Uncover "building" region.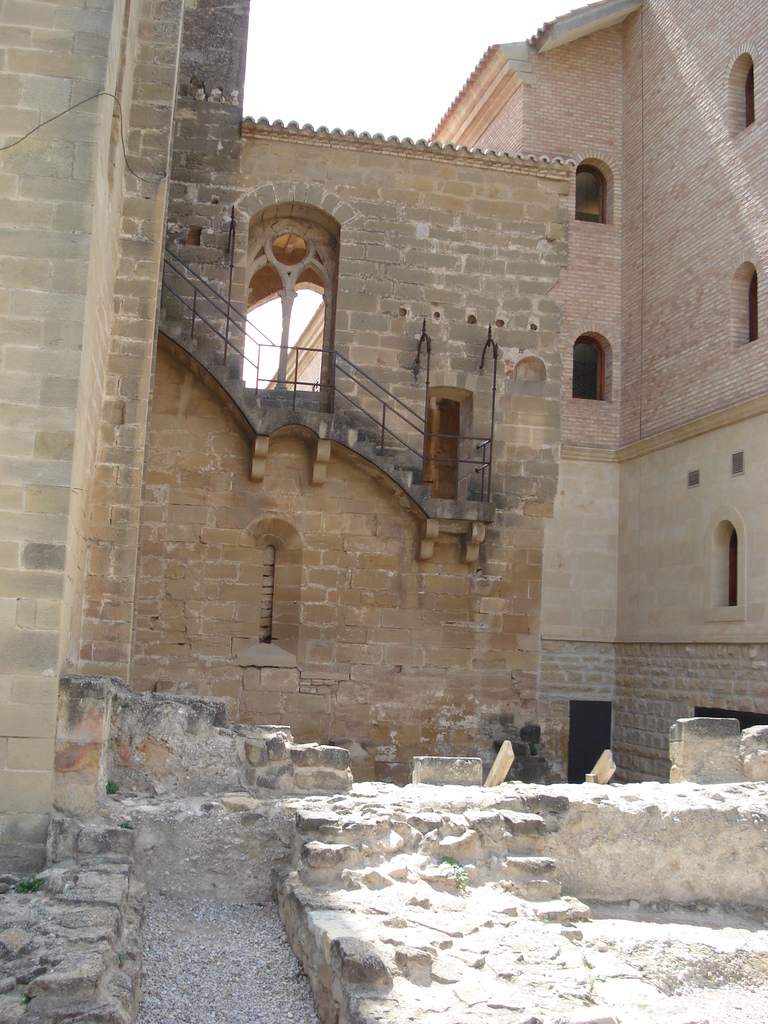
Uncovered: <bbox>262, 3, 767, 788</bbox>.
